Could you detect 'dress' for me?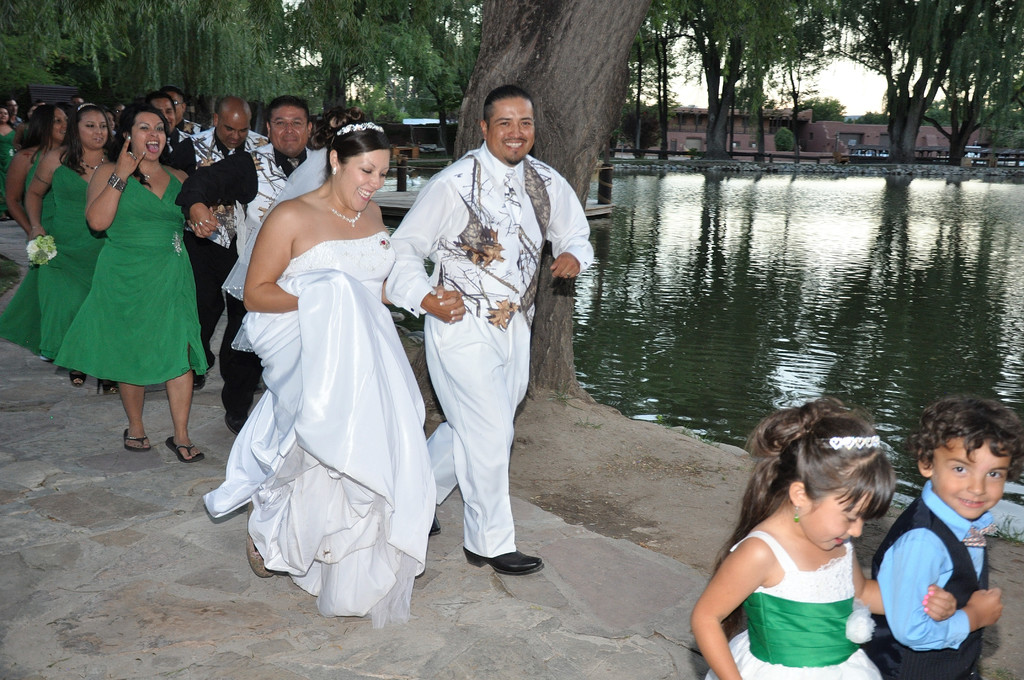
Detection result: rect(202, 231, 437, 630).
